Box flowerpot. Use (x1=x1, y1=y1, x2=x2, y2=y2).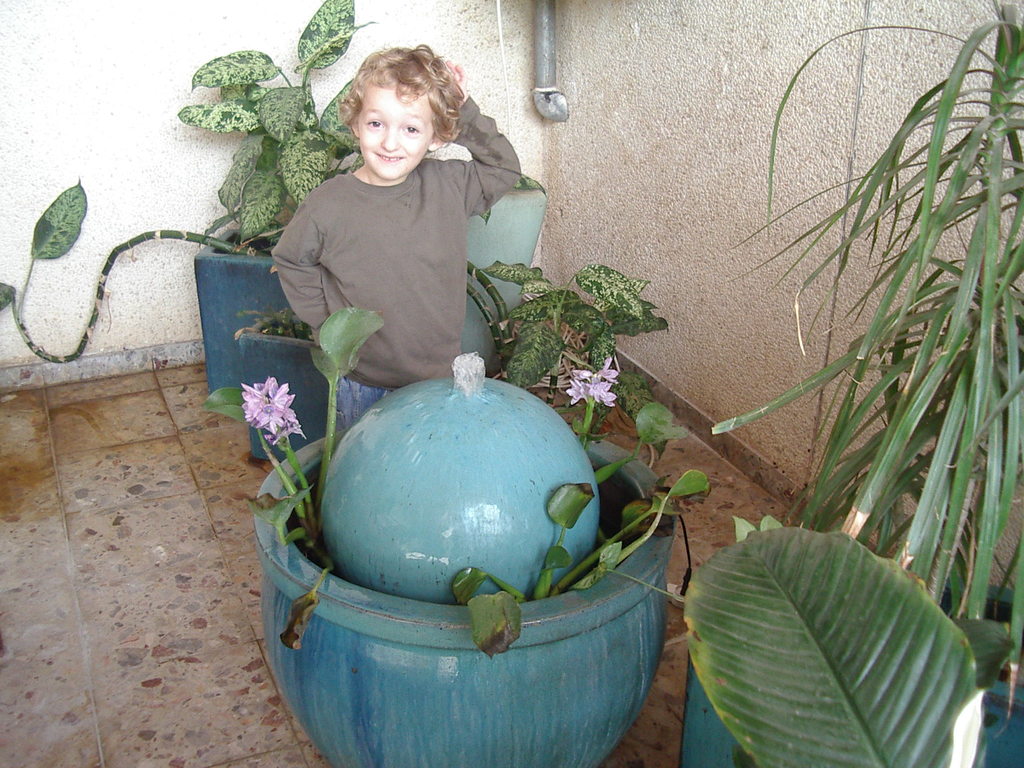
(x1=240, y1=308, x2=330, y2=466).
